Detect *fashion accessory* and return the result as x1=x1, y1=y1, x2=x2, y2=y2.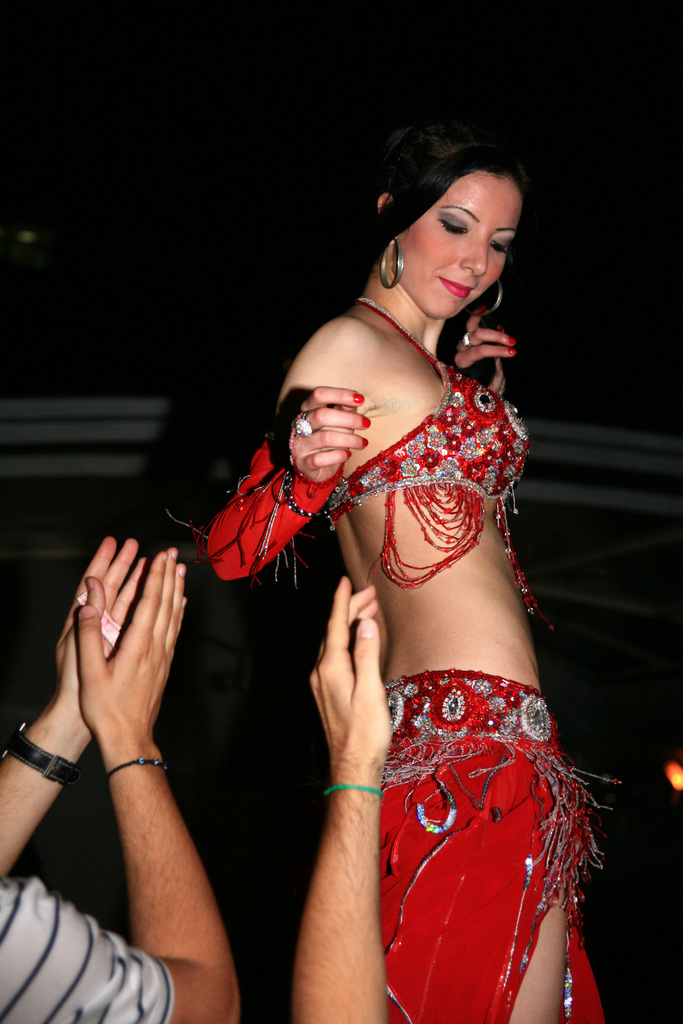
x1=320, y1=780, x2=386, y2=803.
